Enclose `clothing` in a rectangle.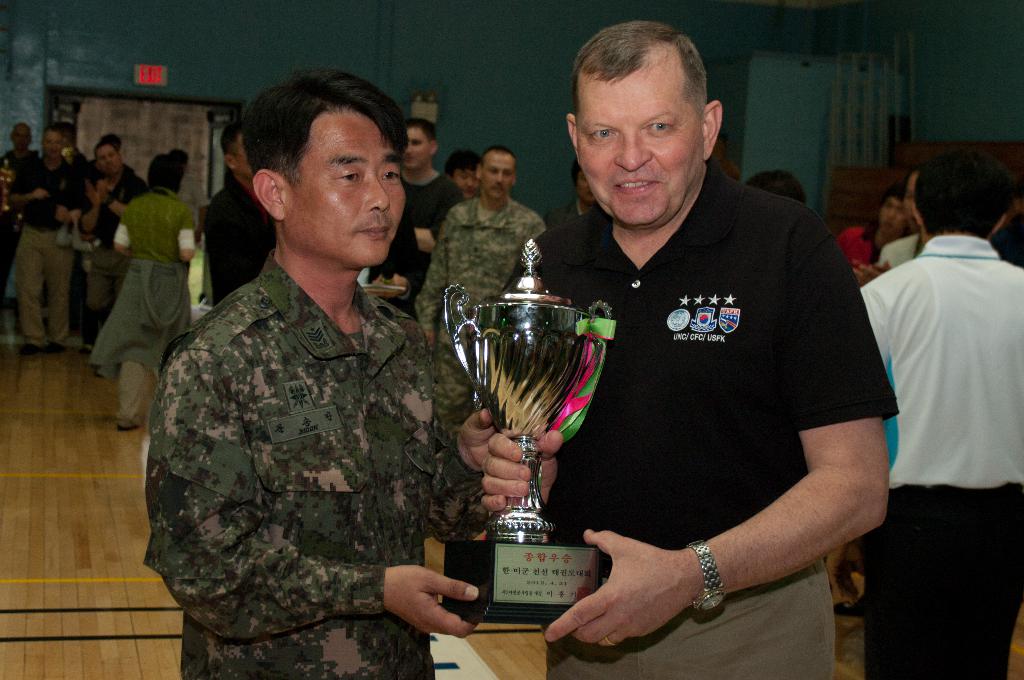
region(3, 154, 97, 355).
